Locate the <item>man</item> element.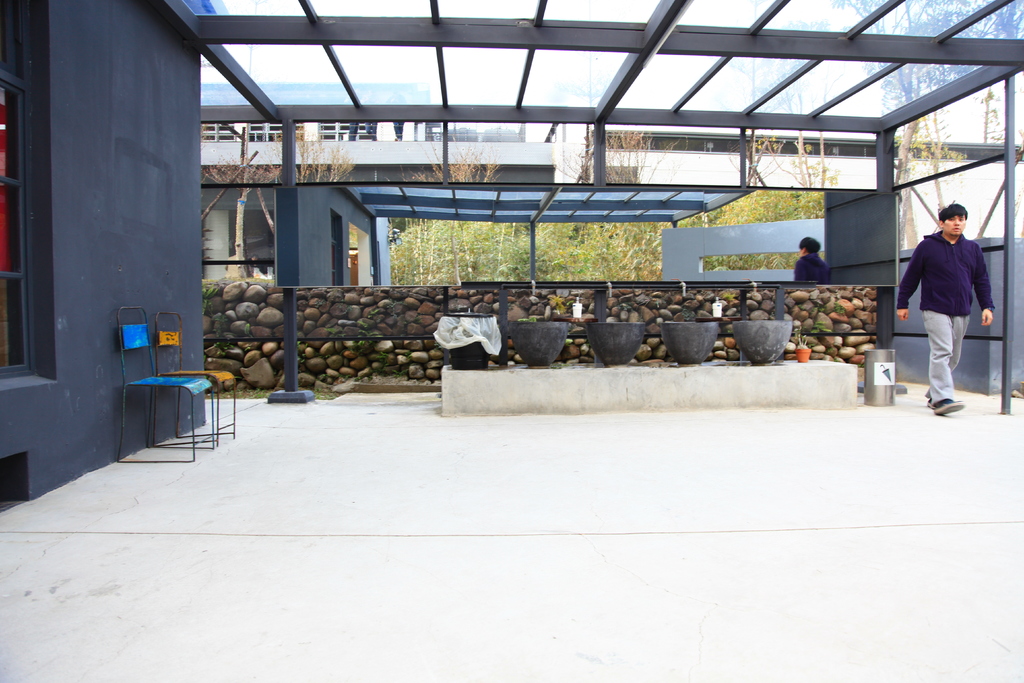
Element bbox: (x1=911, y1=203, x2=1010, y2=411).
